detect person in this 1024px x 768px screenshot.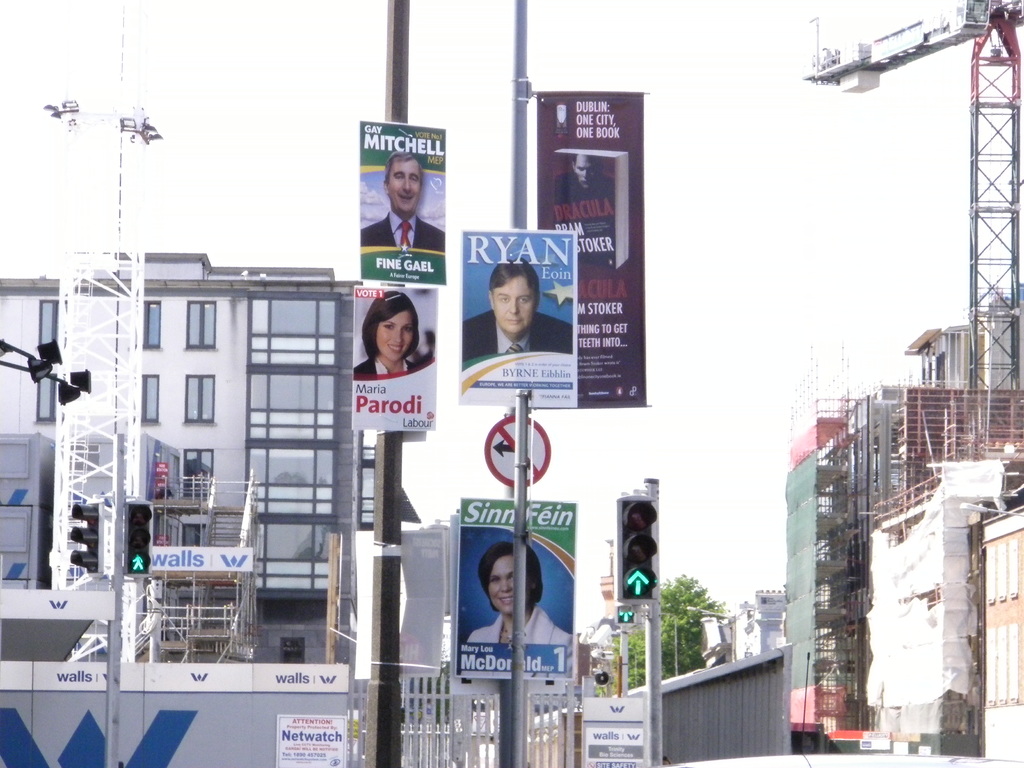
Detection: locate(353, 287, 422, 373).
